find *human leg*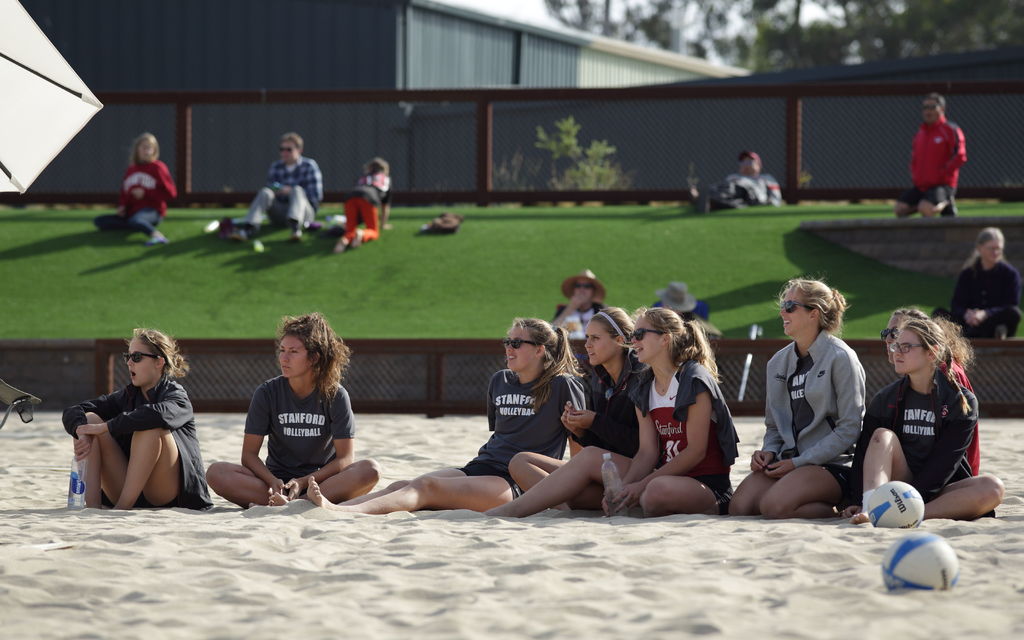
detection(847, 422, 912, 524)
